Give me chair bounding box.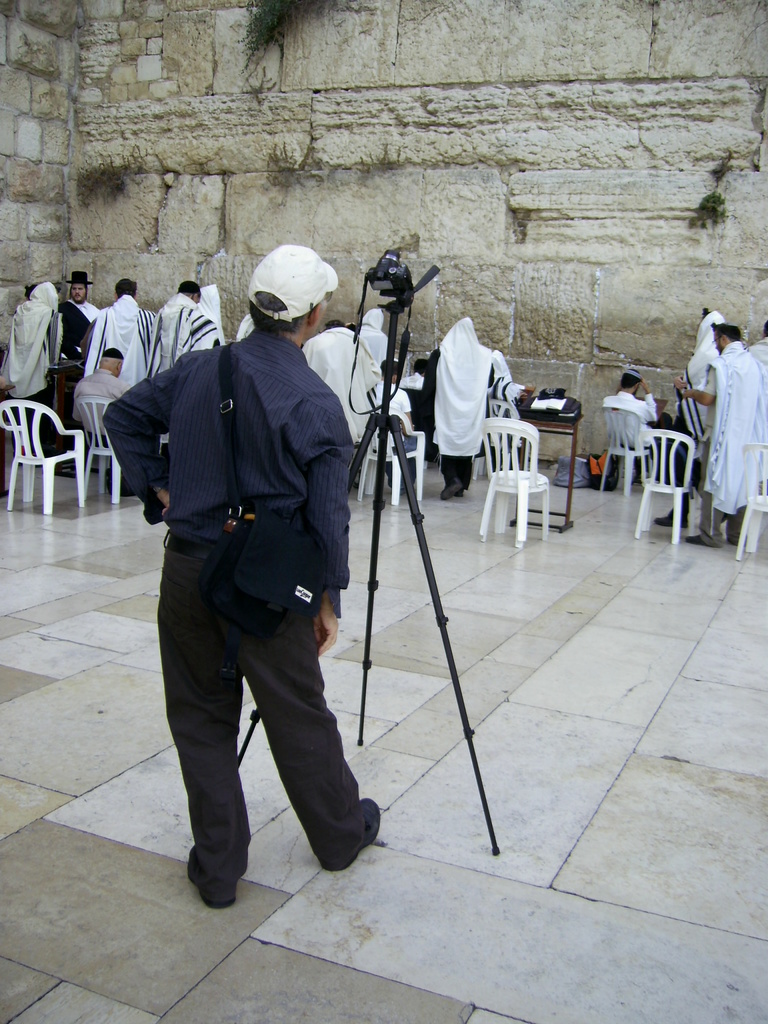
bbox=(733, 445, 767, 554).
